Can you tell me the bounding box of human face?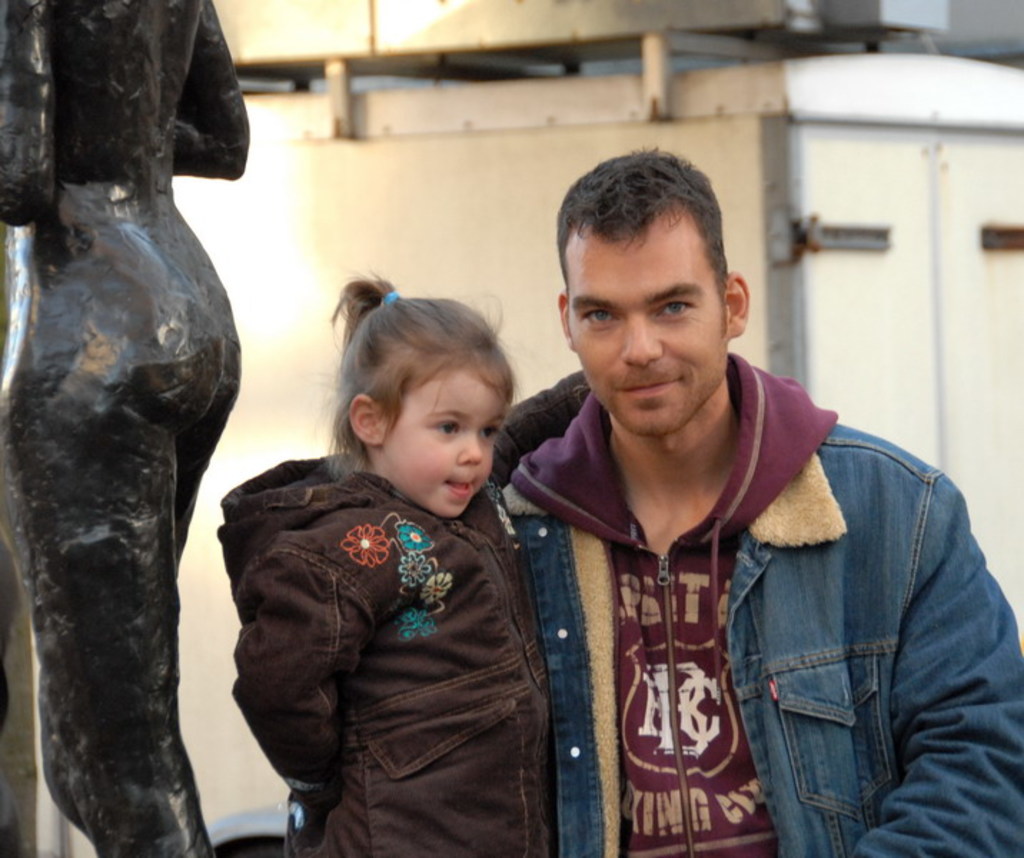
568:214:727:438.
